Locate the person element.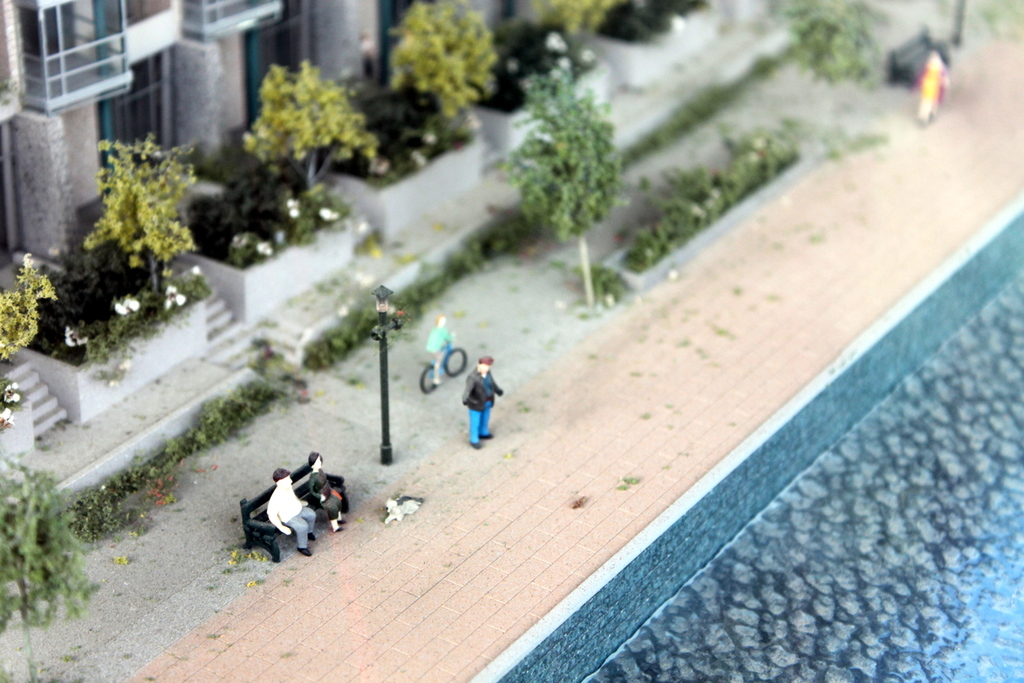
Element bbox: <region>266, 466, 317, 558</region>.
